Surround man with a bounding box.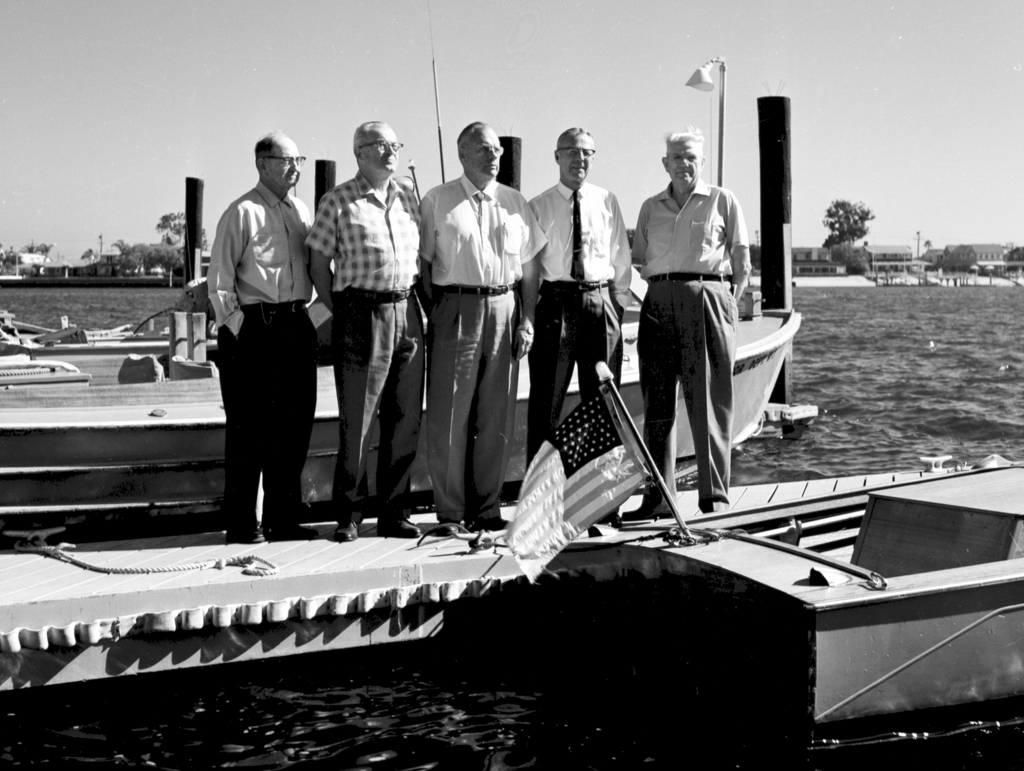
(x1=416, y1=118, x2=551, y2=538).
